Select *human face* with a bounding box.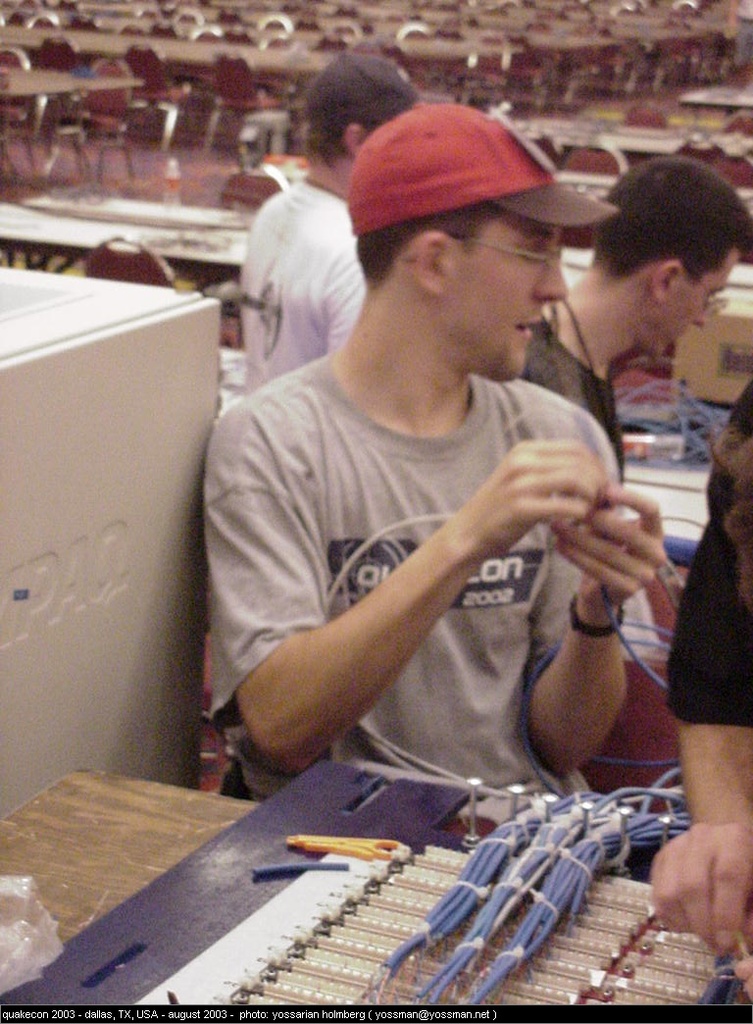
region(634, 234, 742, 364).
